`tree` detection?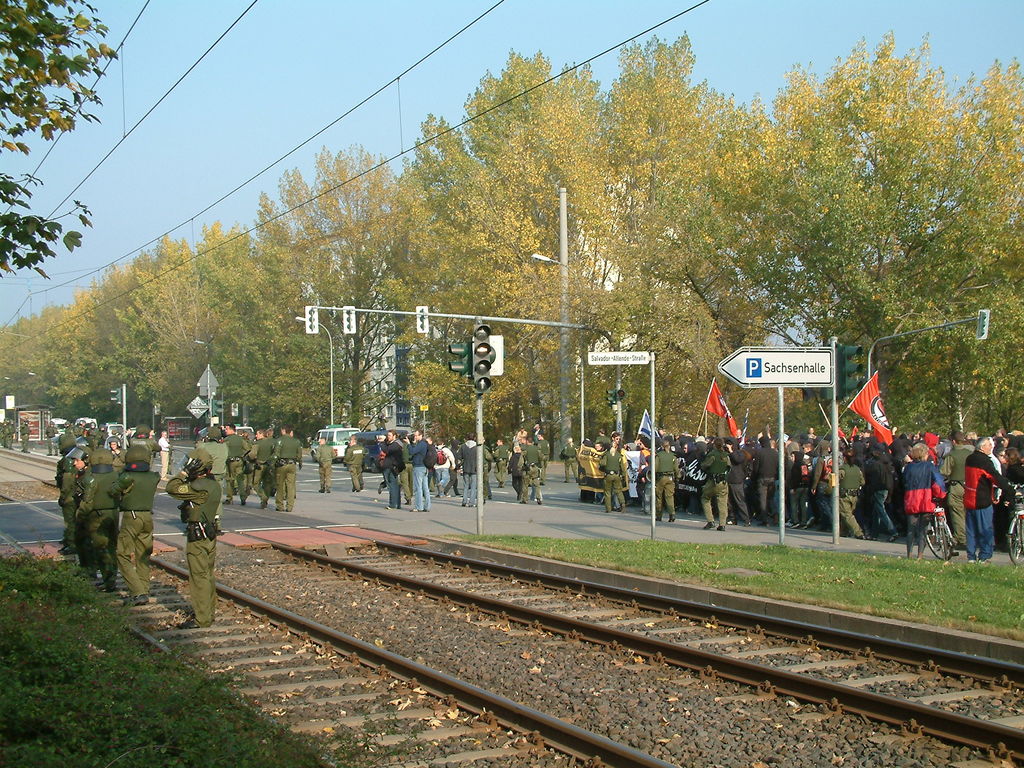
0, 41, 1023, 464
